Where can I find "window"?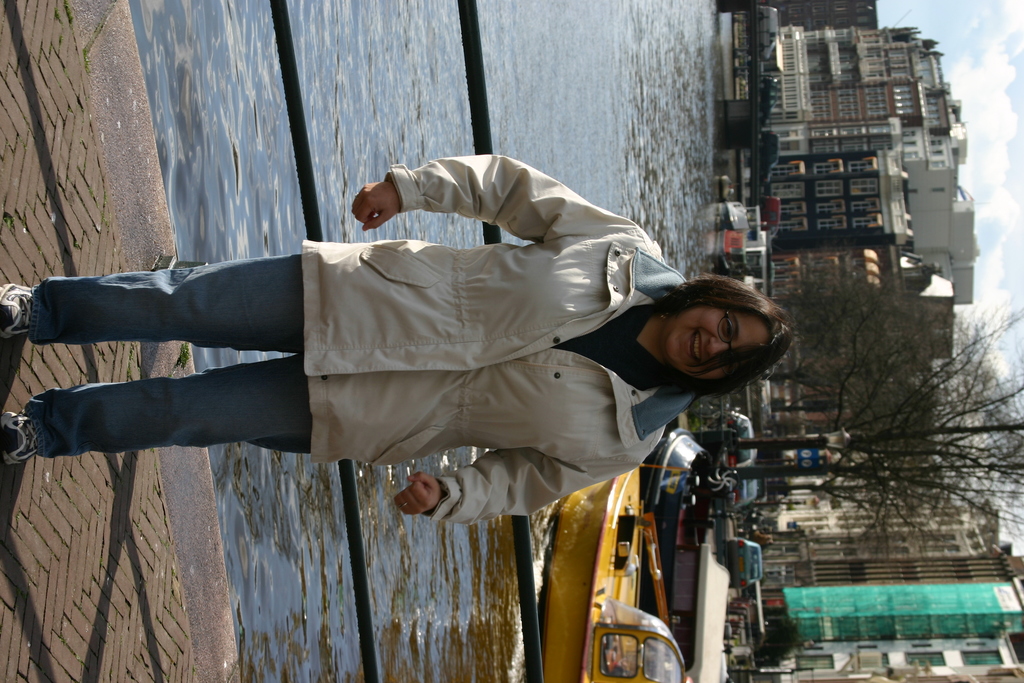
You can find it at 850,178,875,194.
